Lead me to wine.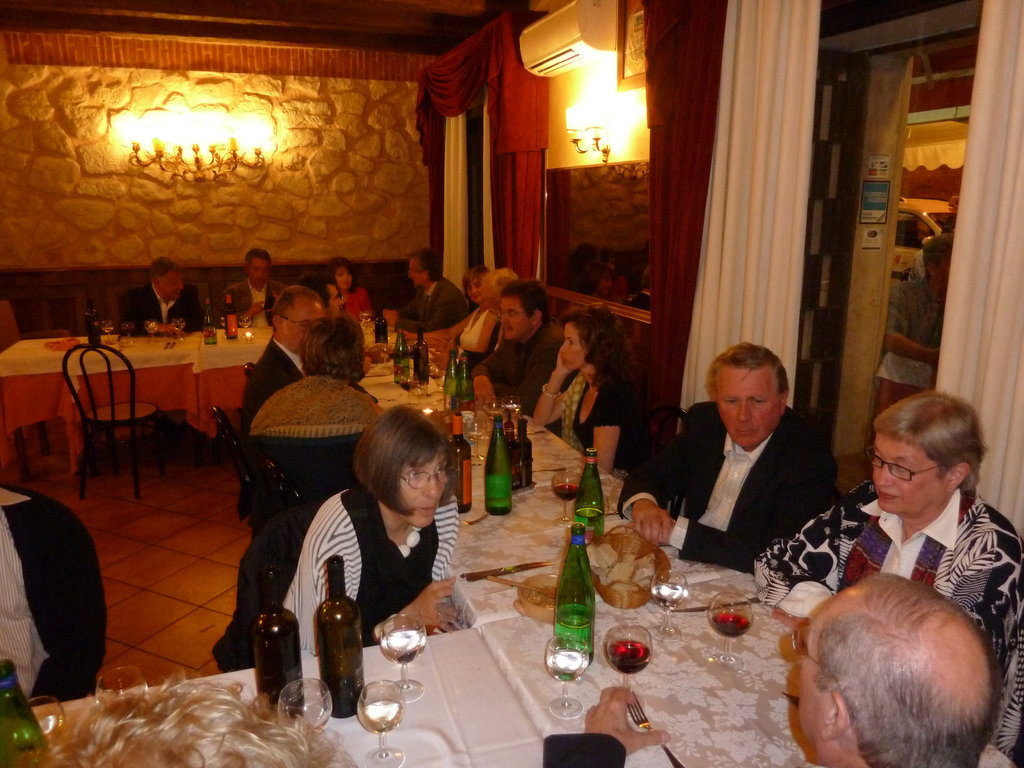
Lead to {"x1": 431, "y1": 372, "x2": 445, "y2": 380}.
